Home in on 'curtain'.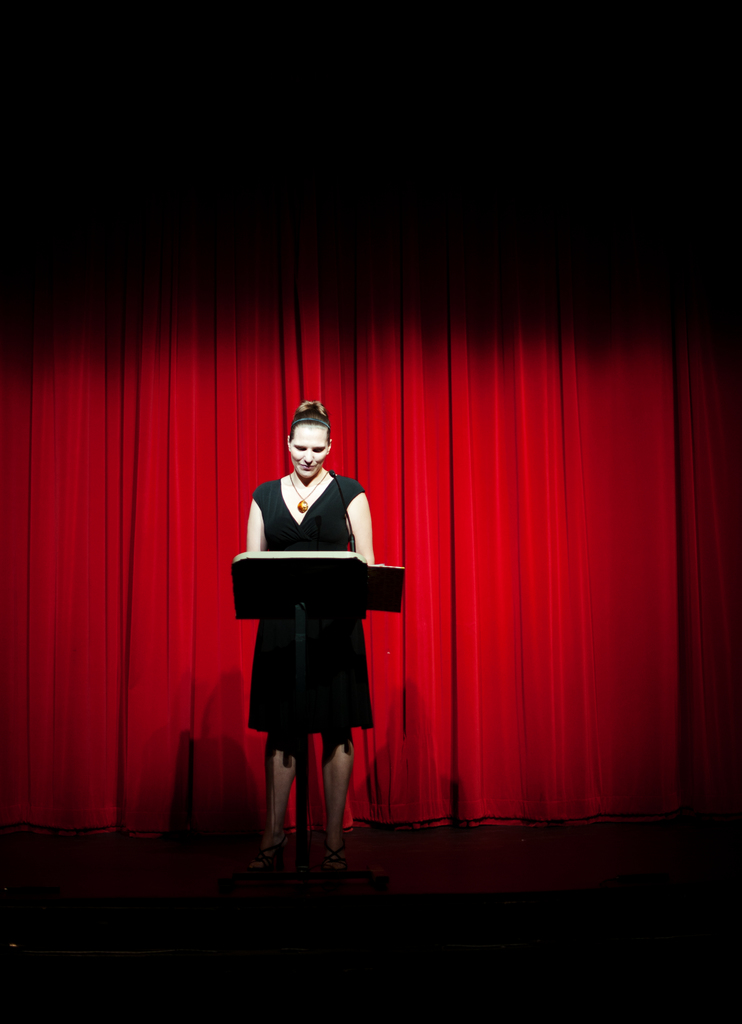
Homed in at (0, 3, 741, 829).
